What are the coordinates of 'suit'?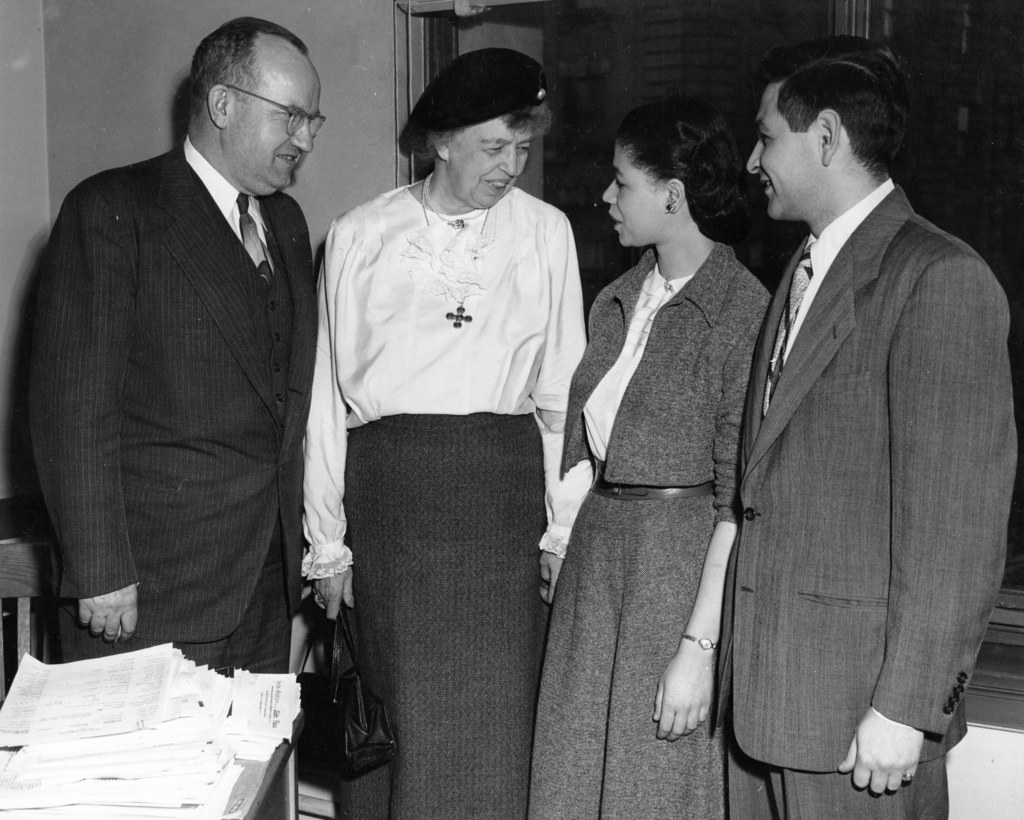
box=[721, 42, 997, 819].
